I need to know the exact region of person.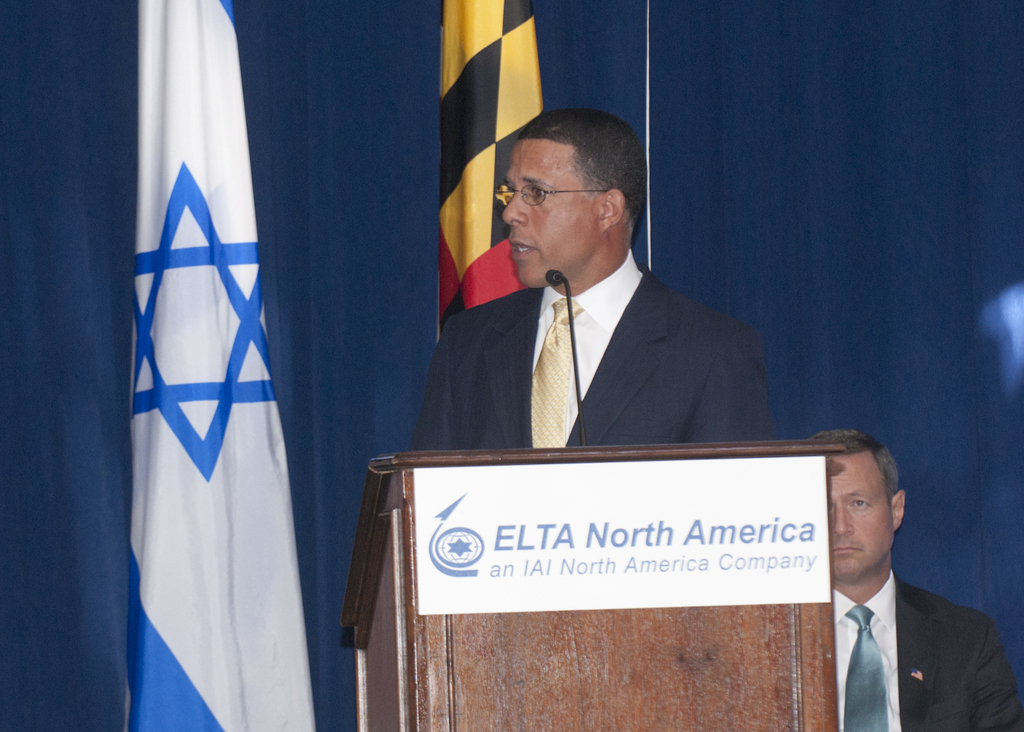
Region: 422 105 777 510.
